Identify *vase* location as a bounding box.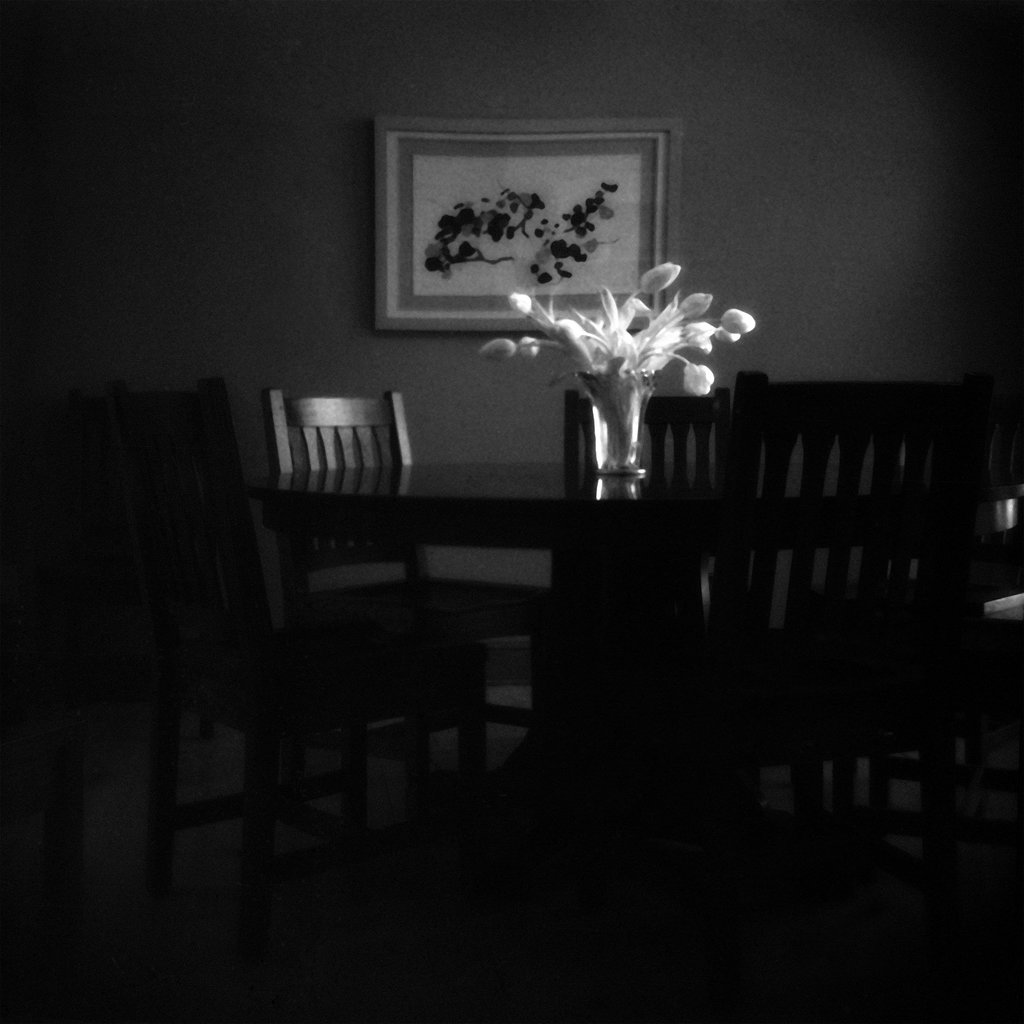
left=571, top=363, right=669, bottom=476.
